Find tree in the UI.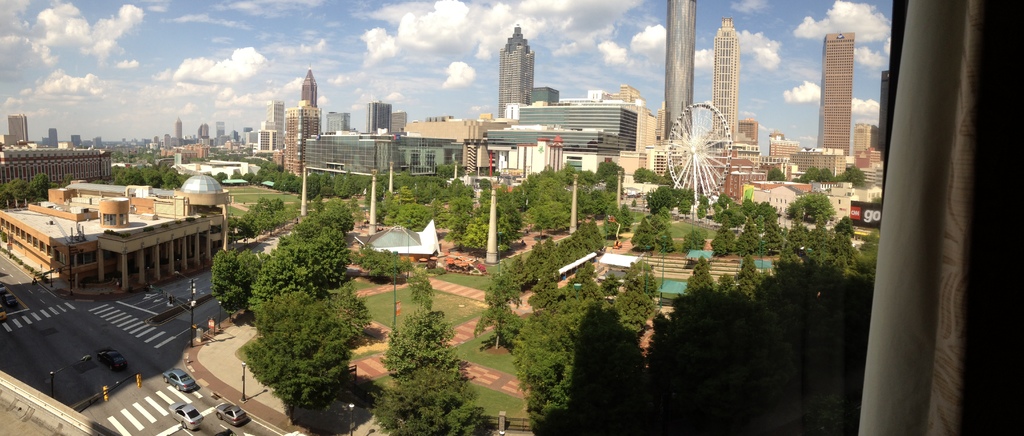
UI element at pyautogui.locateOnScreen(215, 170, 230, 184).
